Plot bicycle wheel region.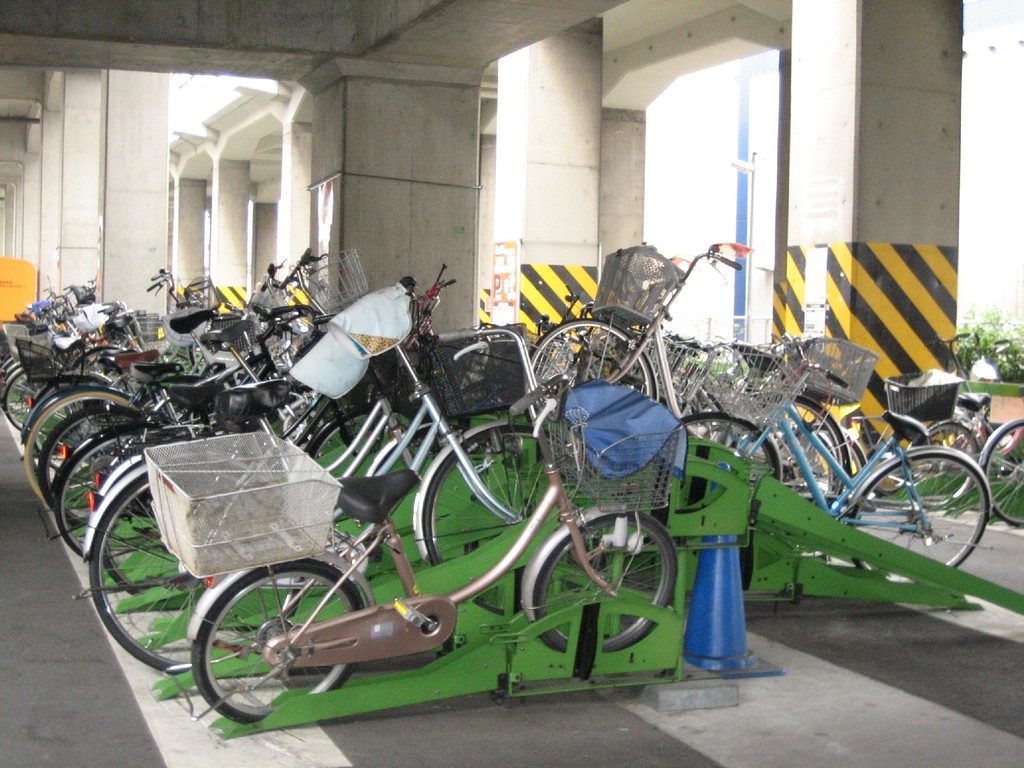
Plotted at select_region(525, 318, 657, 399).
